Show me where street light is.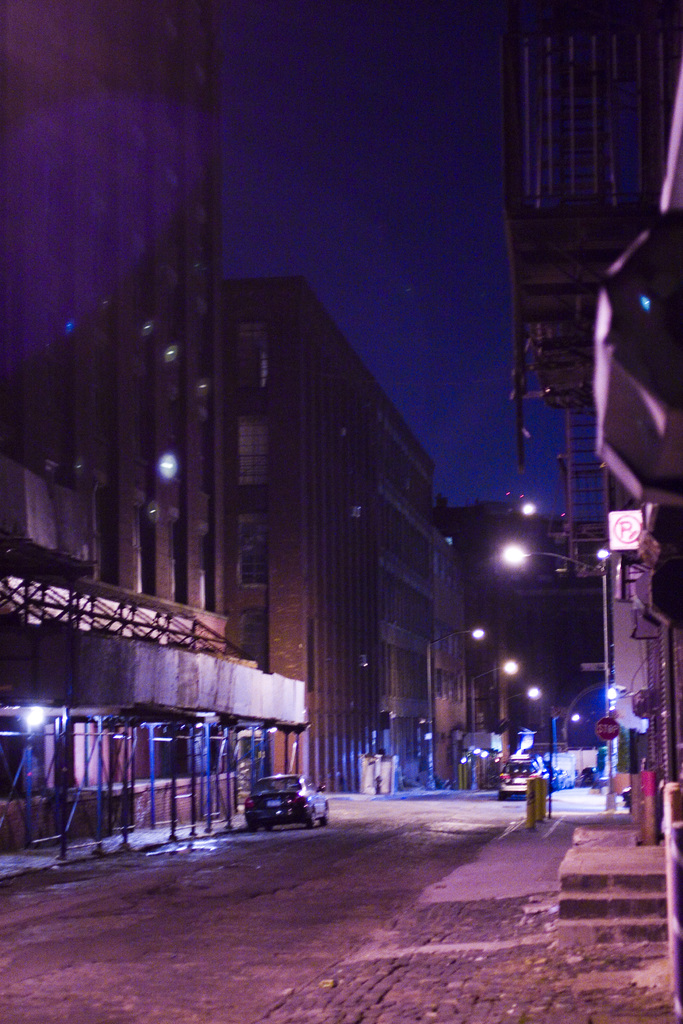
street light is at [x1=498, y1=685, x2=544, y2=781].
